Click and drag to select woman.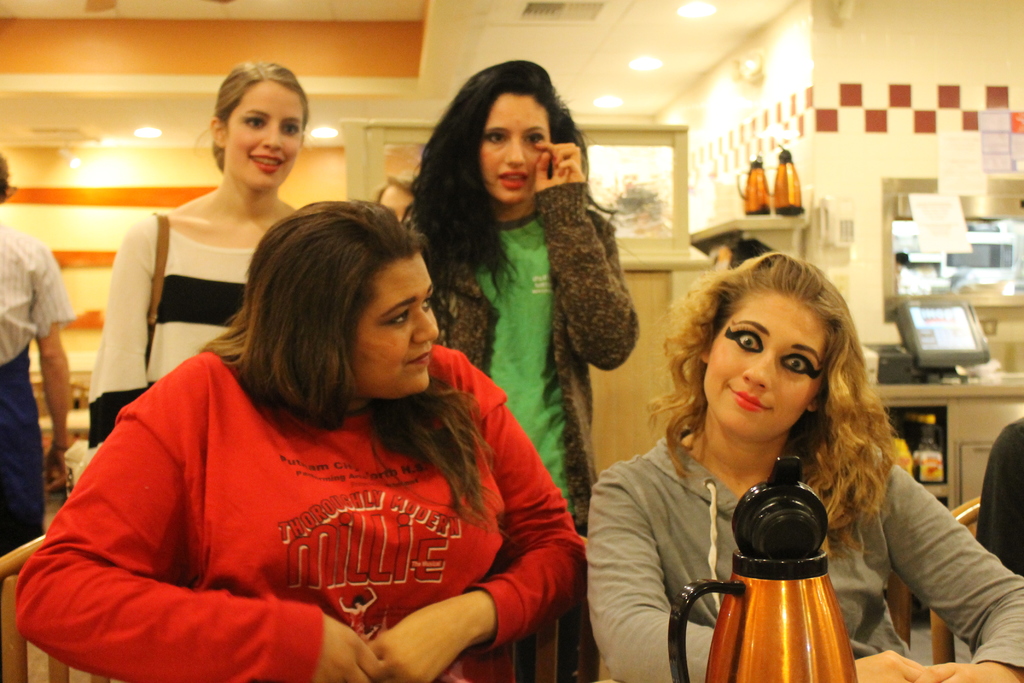
Selection: bbox(85, 63, 320, 448).
